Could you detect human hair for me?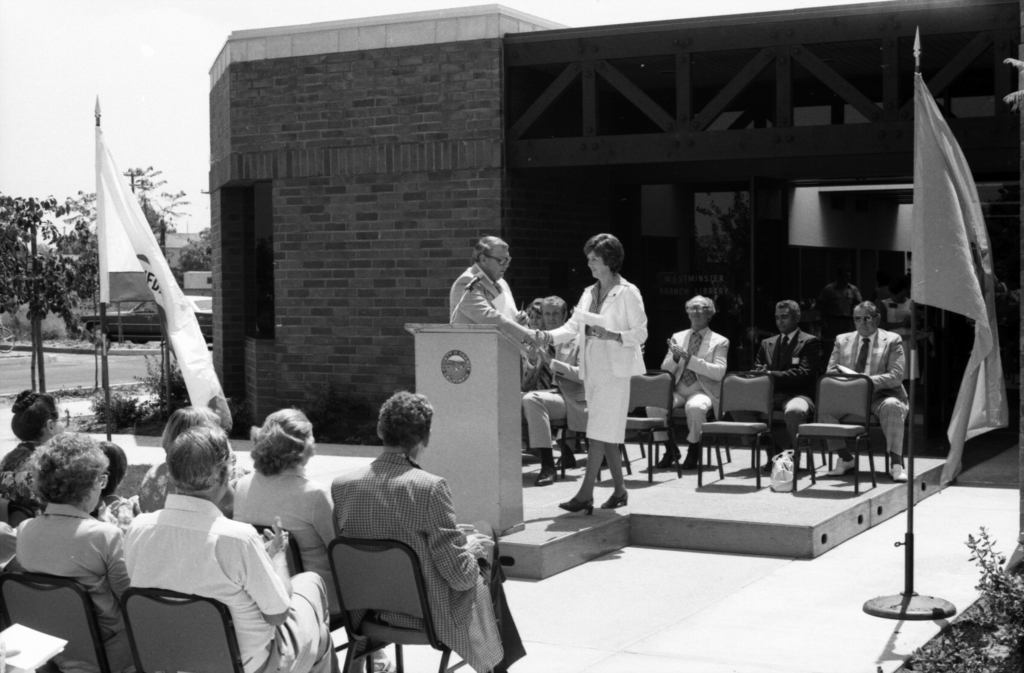
Detection result: [170,425,232,491].
